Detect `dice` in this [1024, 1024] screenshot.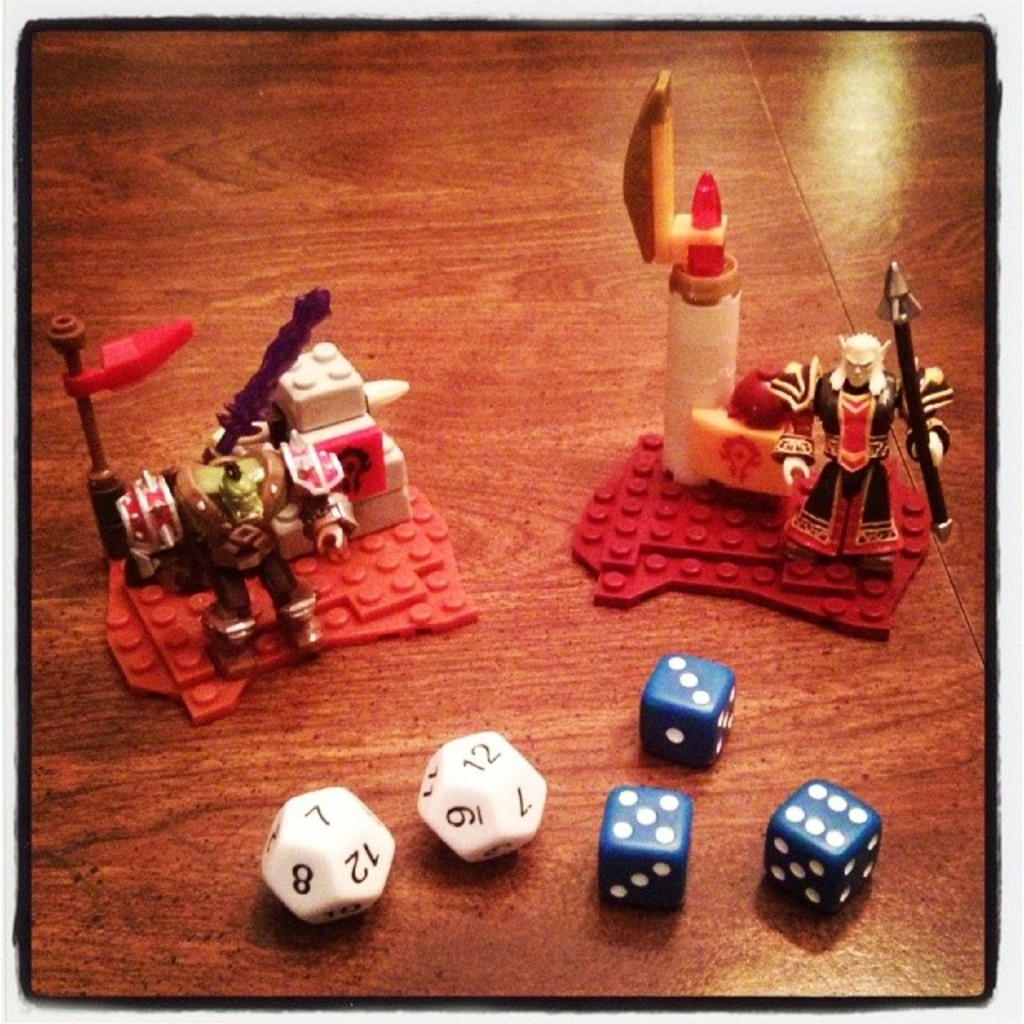
Detection: (766,782,885,915).
